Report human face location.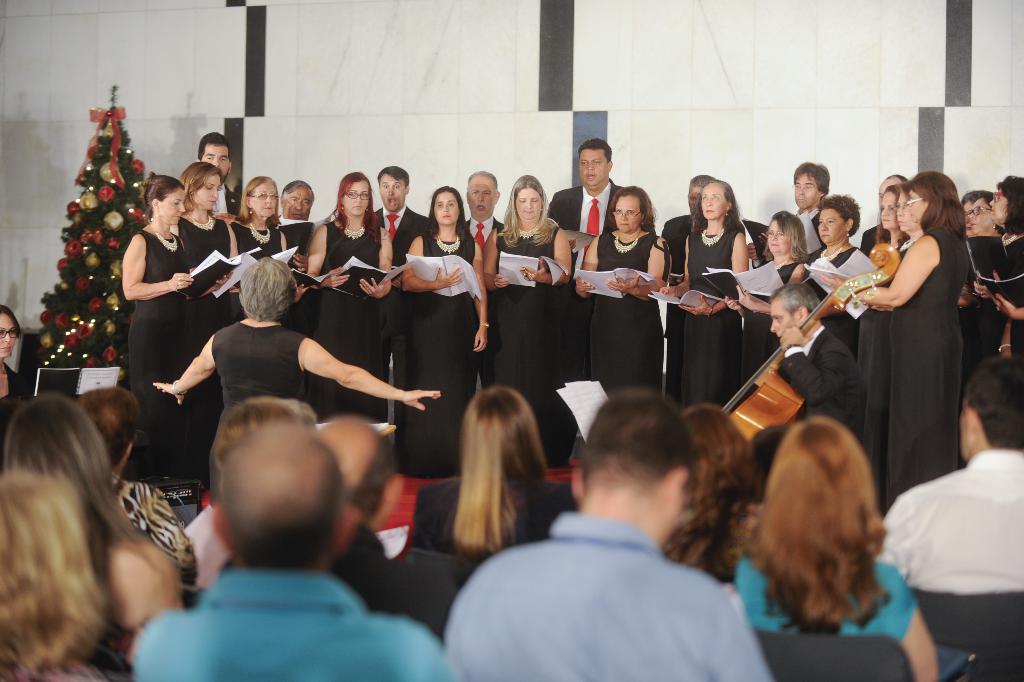
Report: 284/191/308/222.
